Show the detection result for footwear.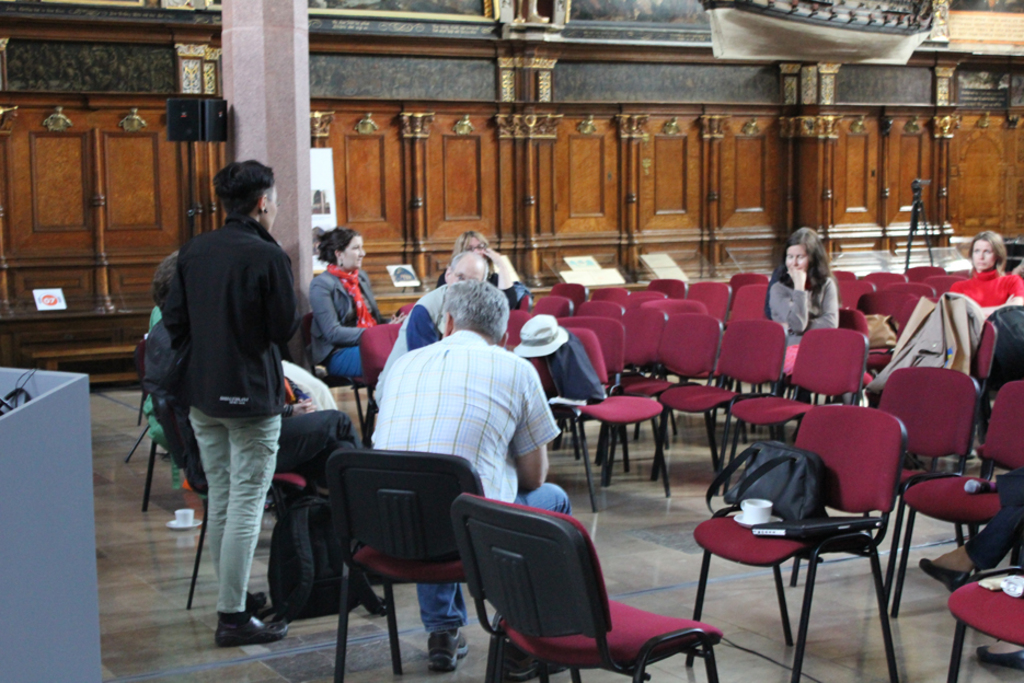
region(977, 633, 1023, 671).
